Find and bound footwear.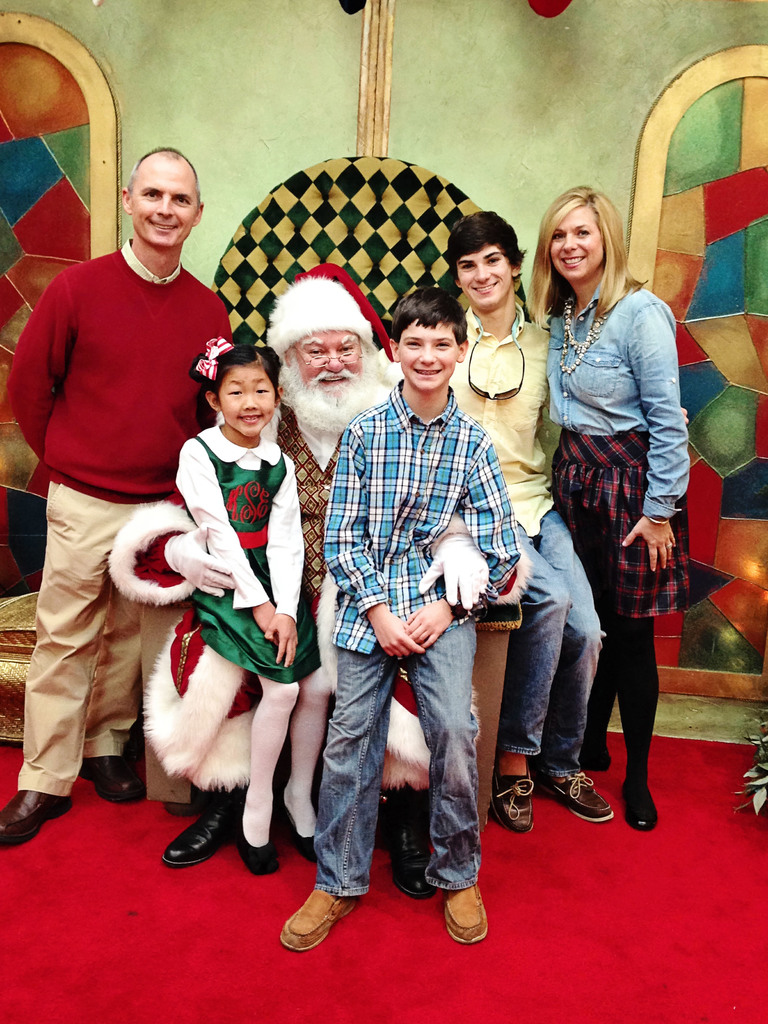
Bound: 161,791,240,865.
